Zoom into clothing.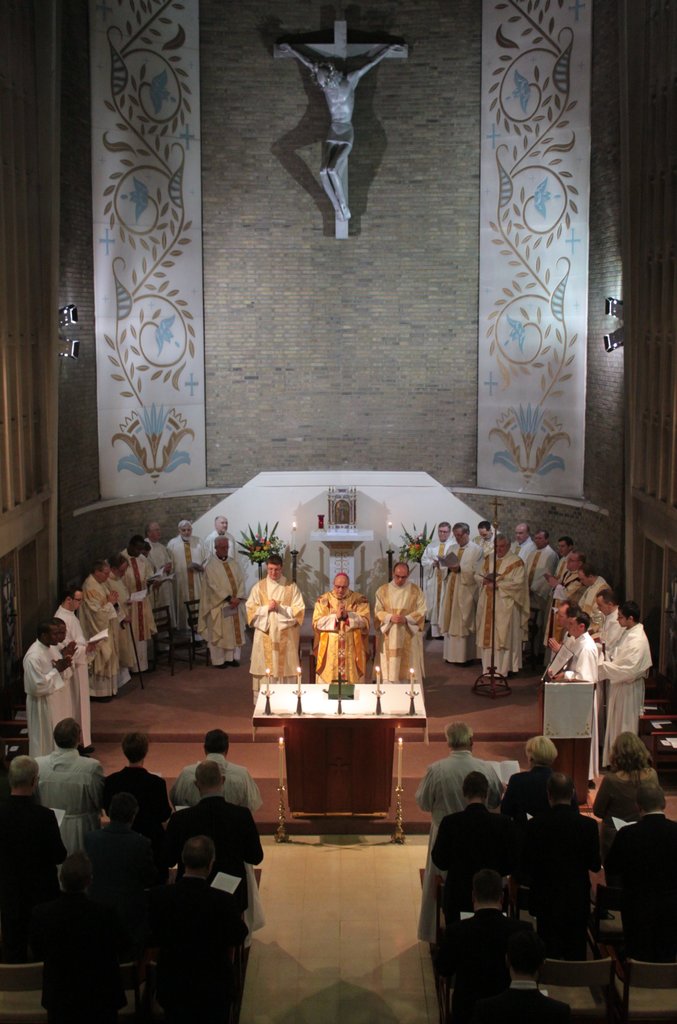
Zoom target: <box>471,554,525,671</box>.
